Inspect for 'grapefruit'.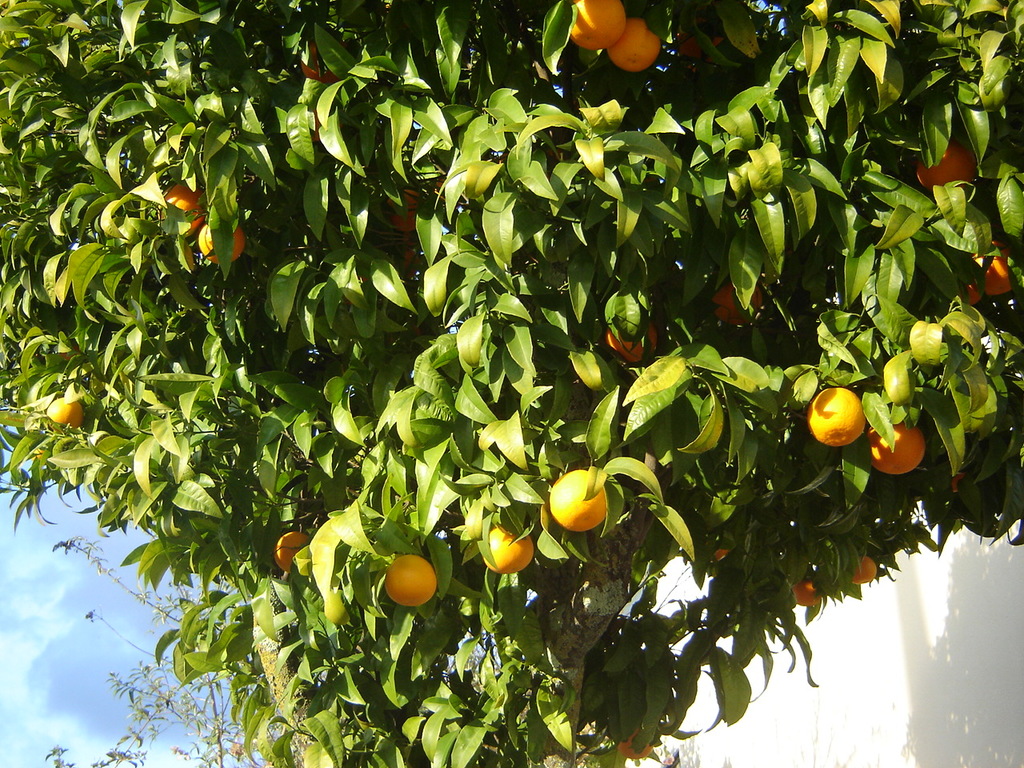
Inspection: 971, 242, 1014, 290.
